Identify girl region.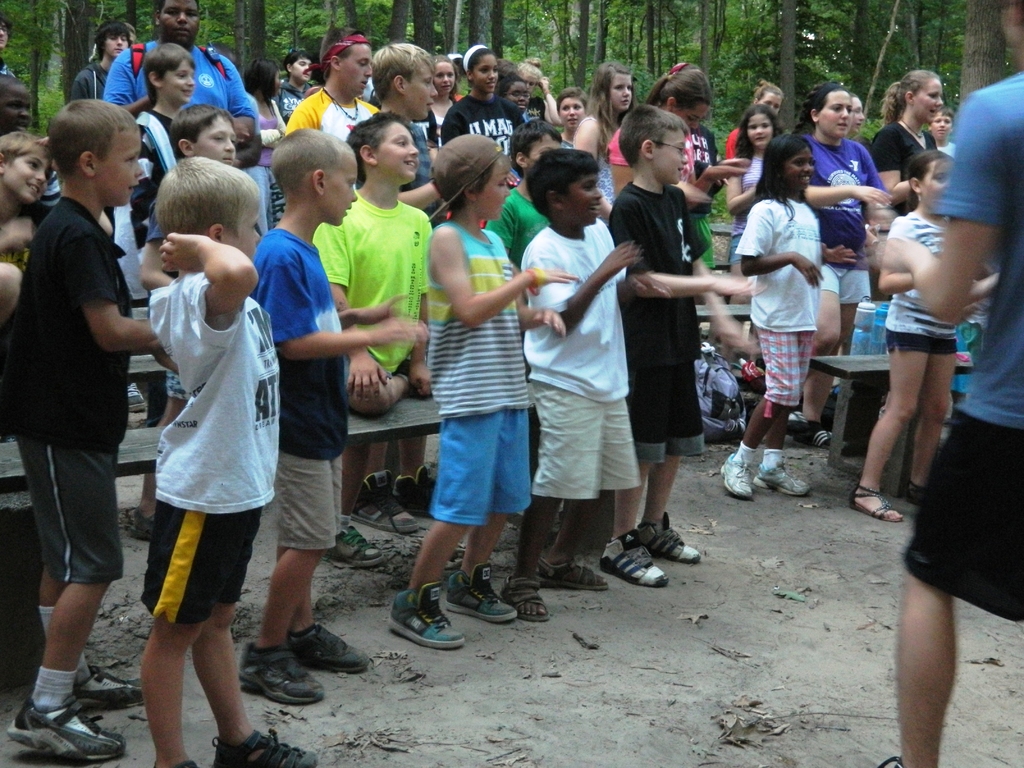
Region: (x1=572, y1=61, x2=637, y2=228).
